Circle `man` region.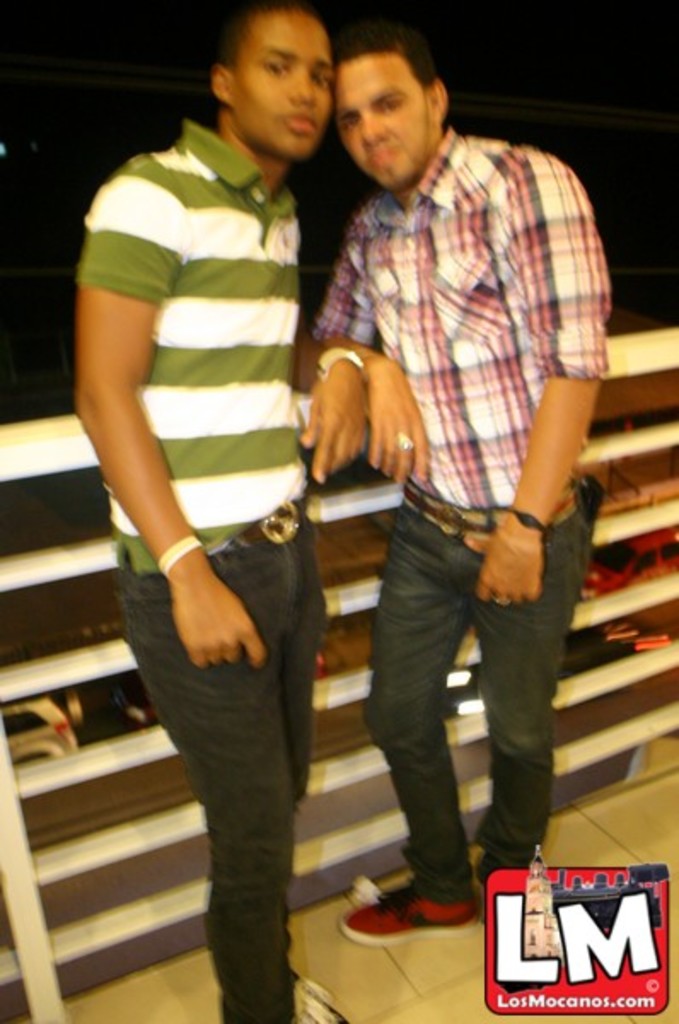
Region: BBox(73, 0, 370, 1022).
